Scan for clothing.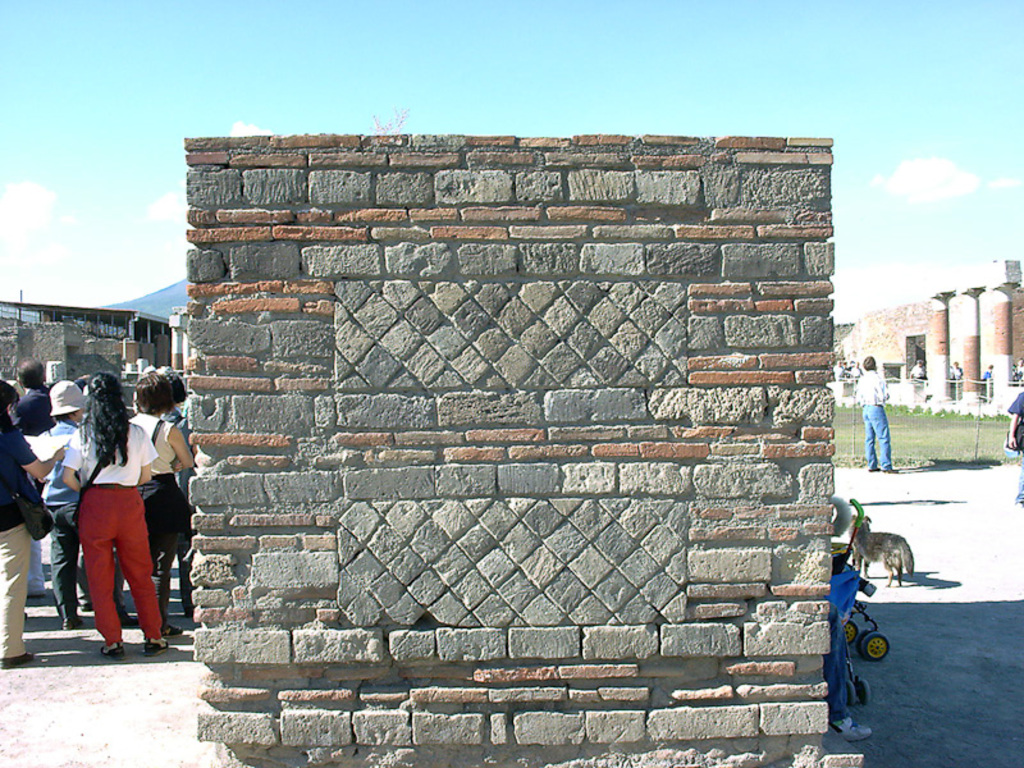
Scan result: [x1=1001, y1=390, x2=1023, y2=493].
